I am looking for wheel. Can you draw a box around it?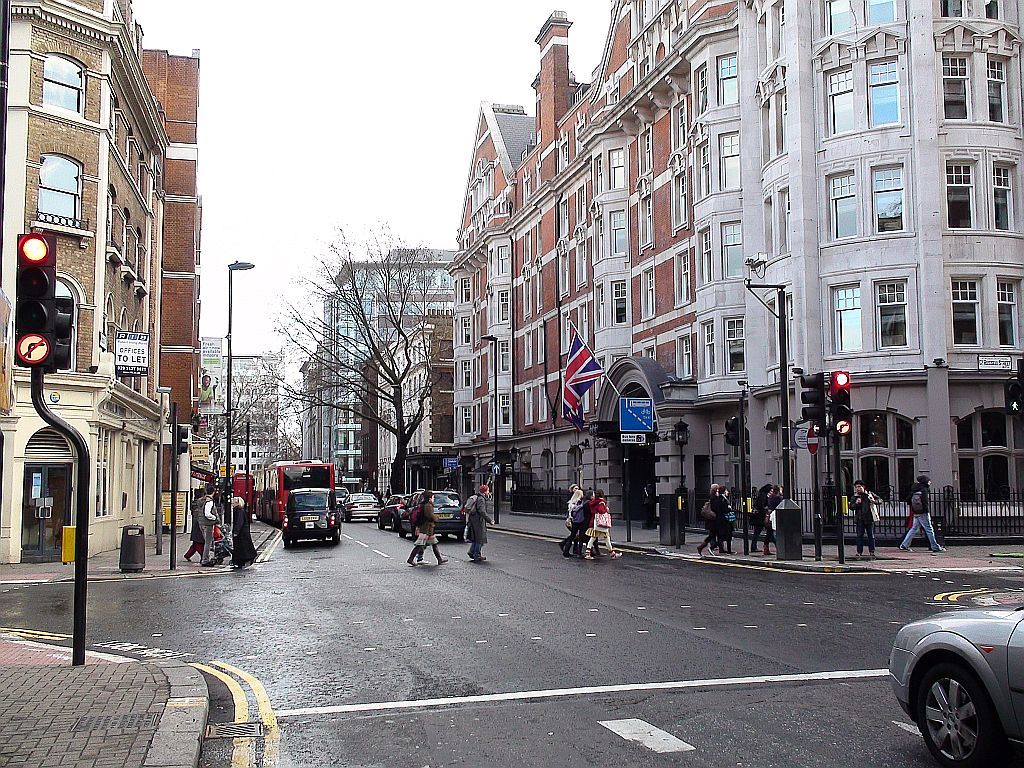
Sure, the bounding box is 441:532:447:540.
